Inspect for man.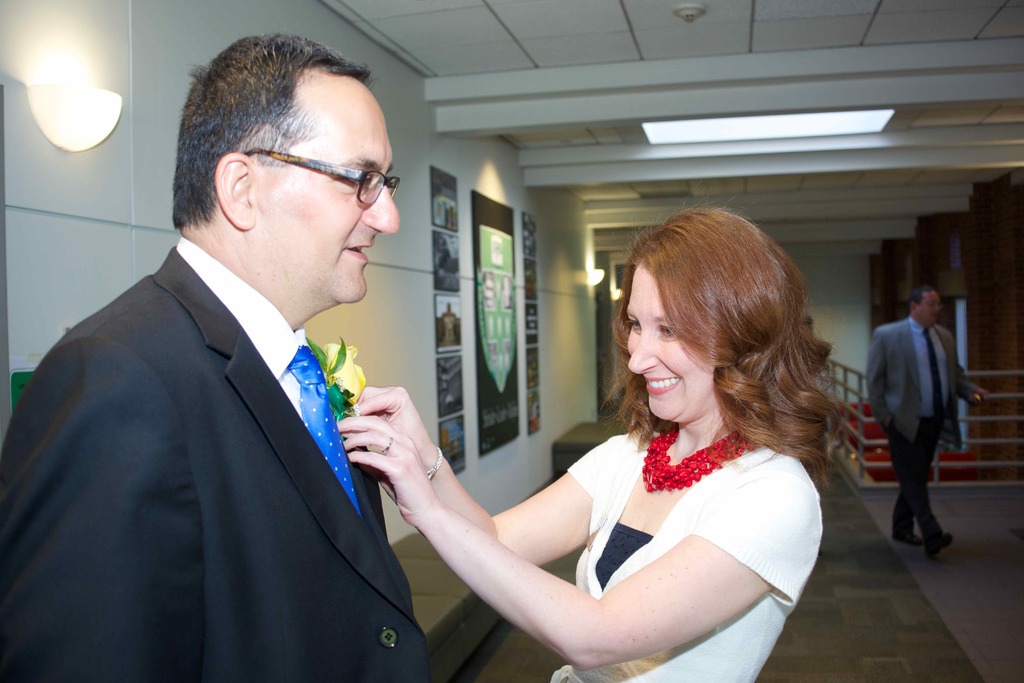
Inspection: crop(862, 283, 990, 556).
